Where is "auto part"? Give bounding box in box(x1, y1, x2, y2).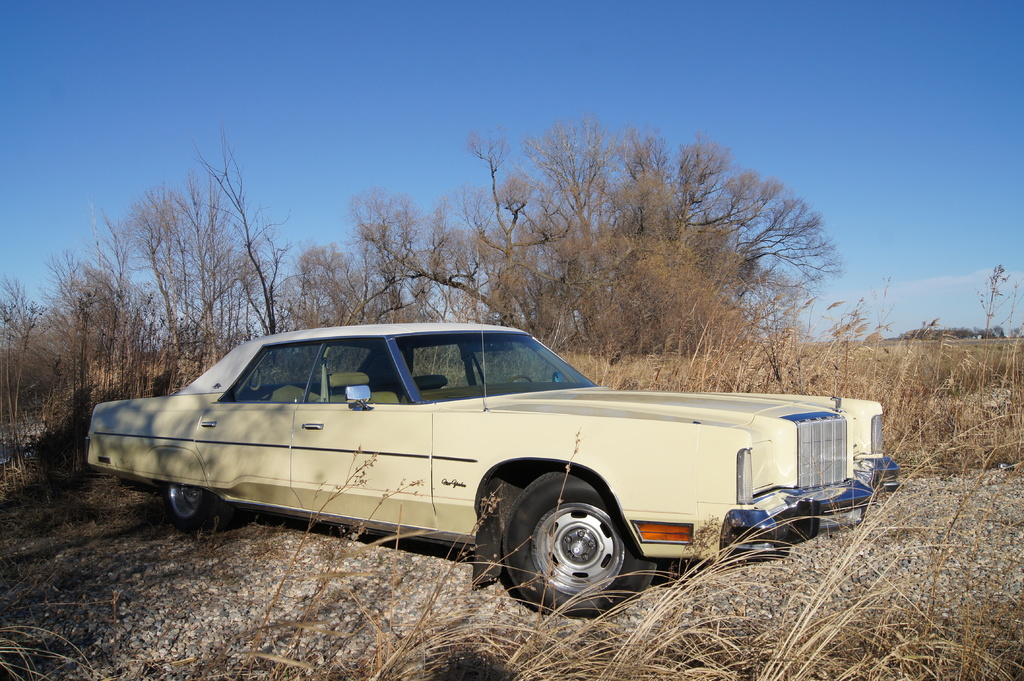
box(502, 464, 660, 617).
